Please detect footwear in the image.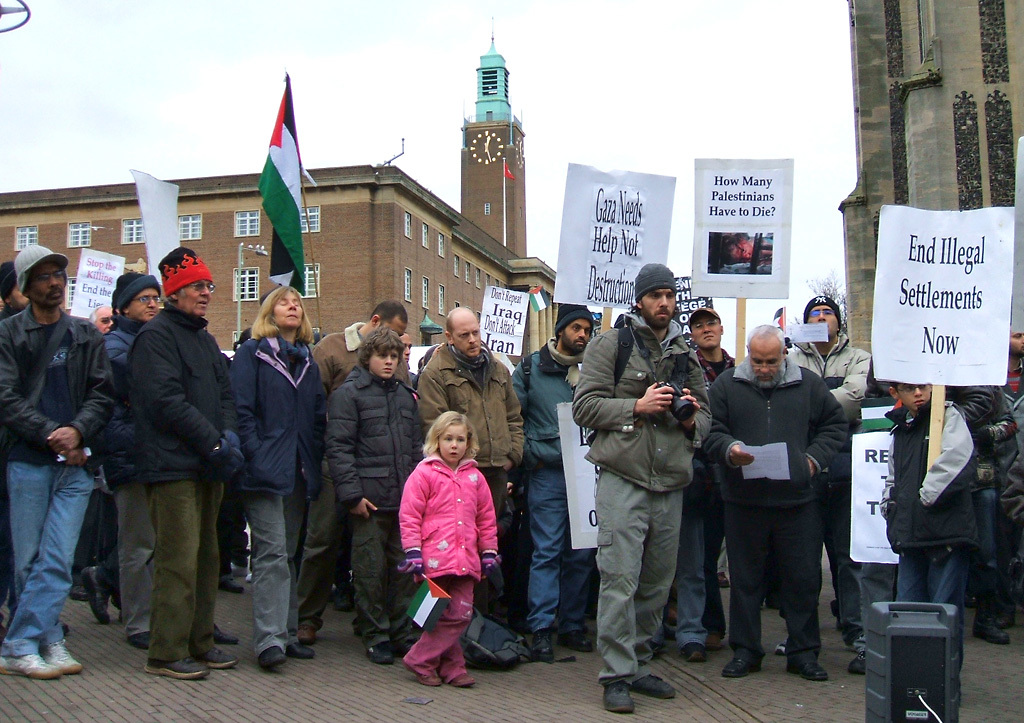
[419, 674, 438, 687].
